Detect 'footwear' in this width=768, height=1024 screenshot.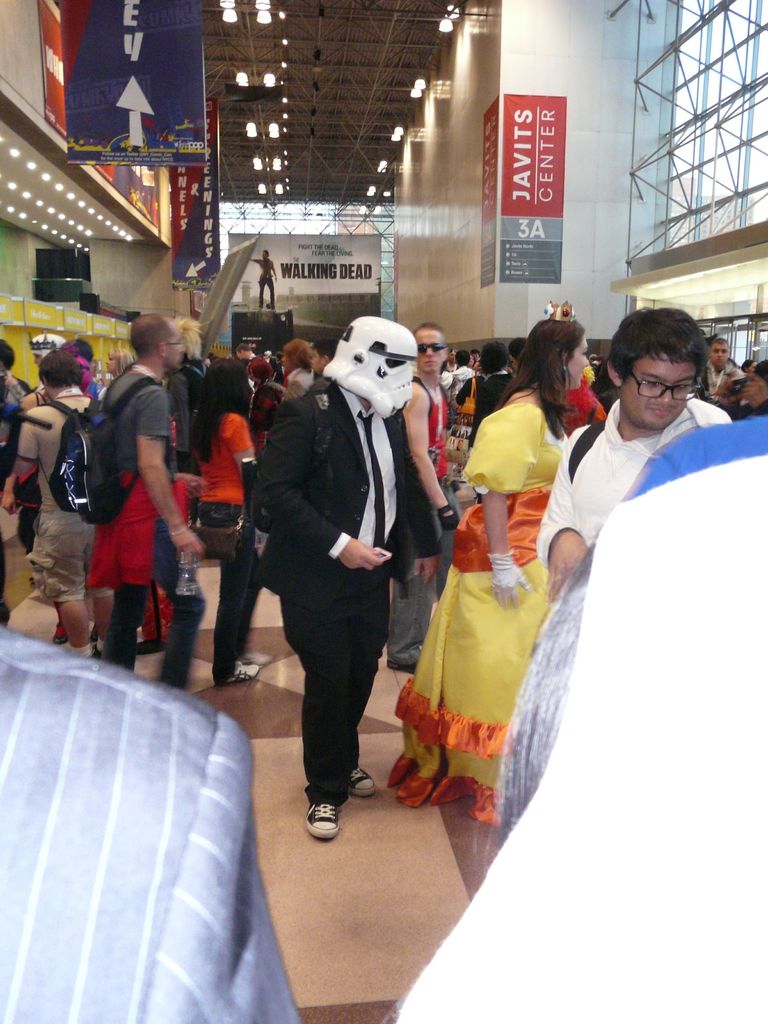
Detection: [x1=220, y1=659, x2=260, y2=687].
